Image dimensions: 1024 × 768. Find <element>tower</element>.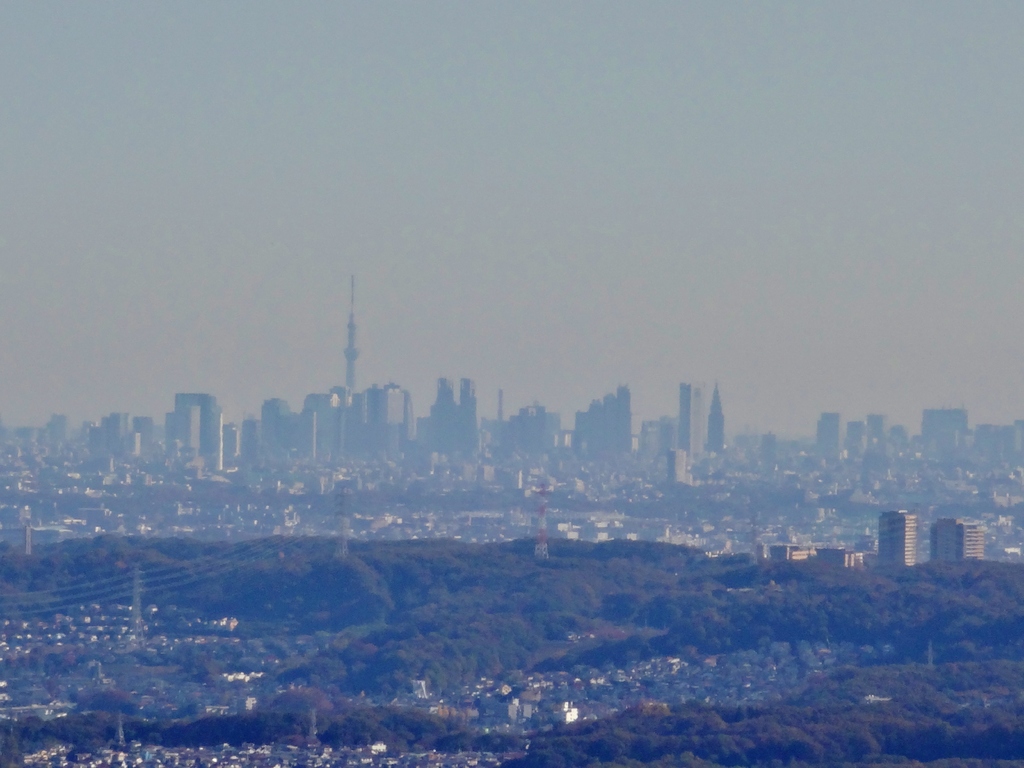
876 509 920 573.
